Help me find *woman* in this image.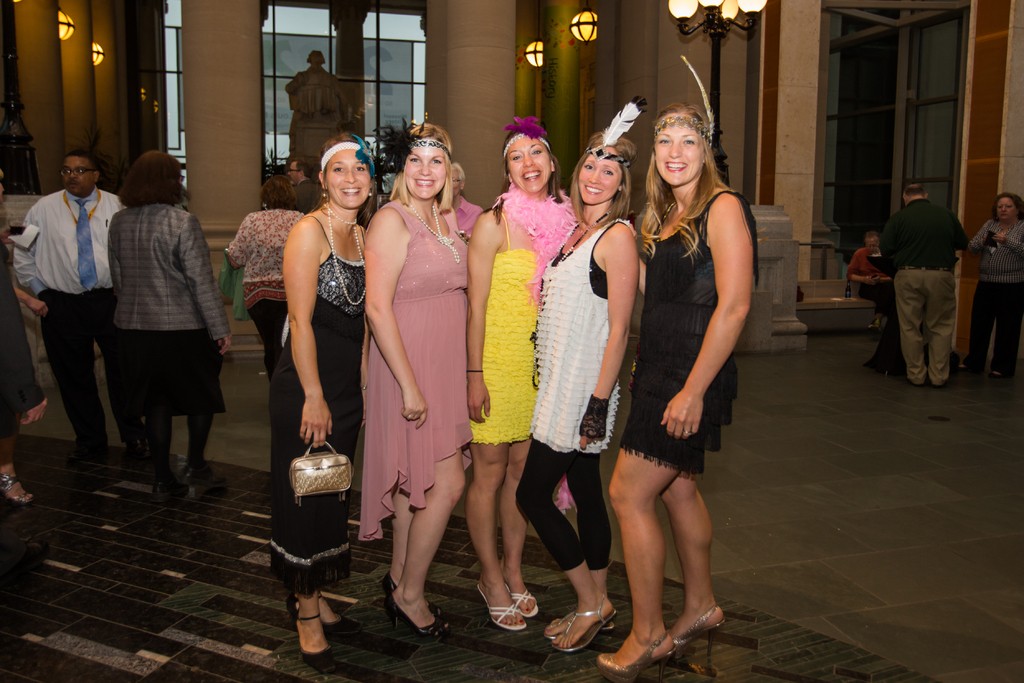
Found it: 512,122,639,646.
